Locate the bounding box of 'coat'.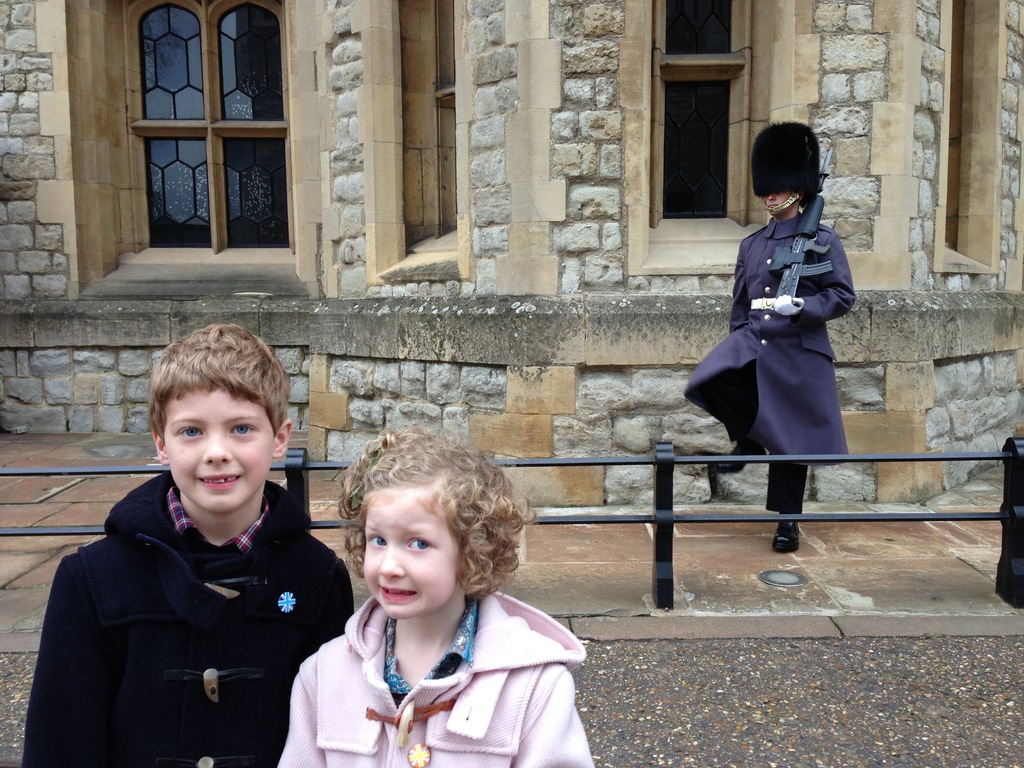
Bounding box: {"x1": 268, "y1": 582, "x2": 605, "y2": 767}.
